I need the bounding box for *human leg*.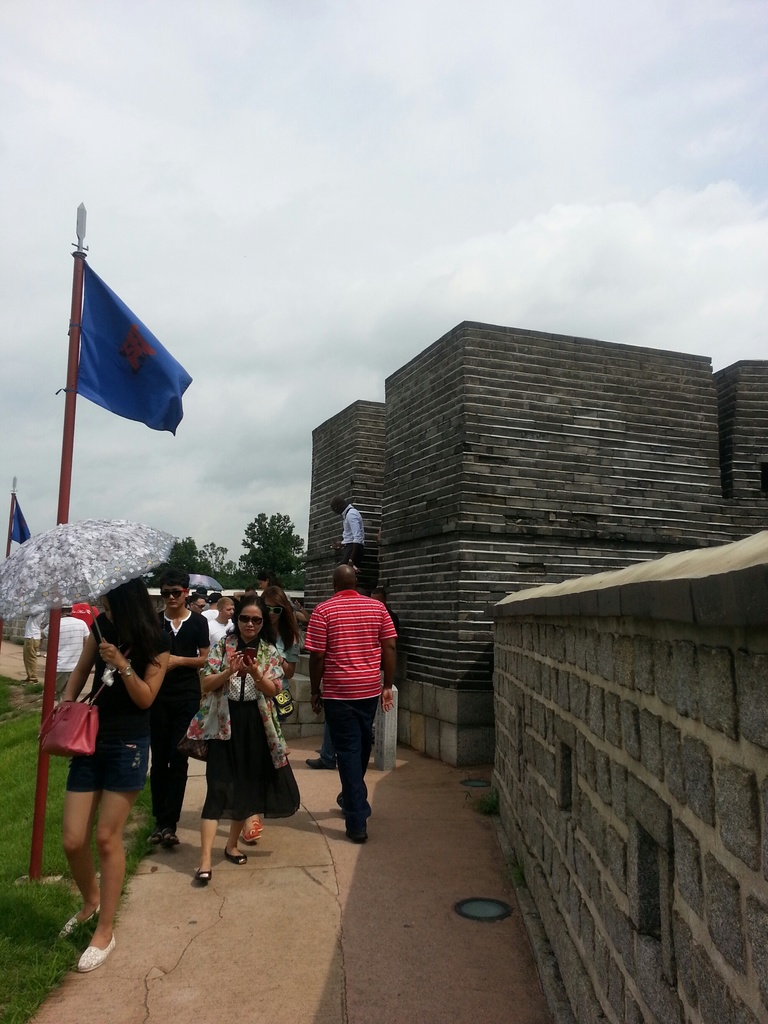
Here it is: (x1=83, y1=732, x2=148, y2=963).
